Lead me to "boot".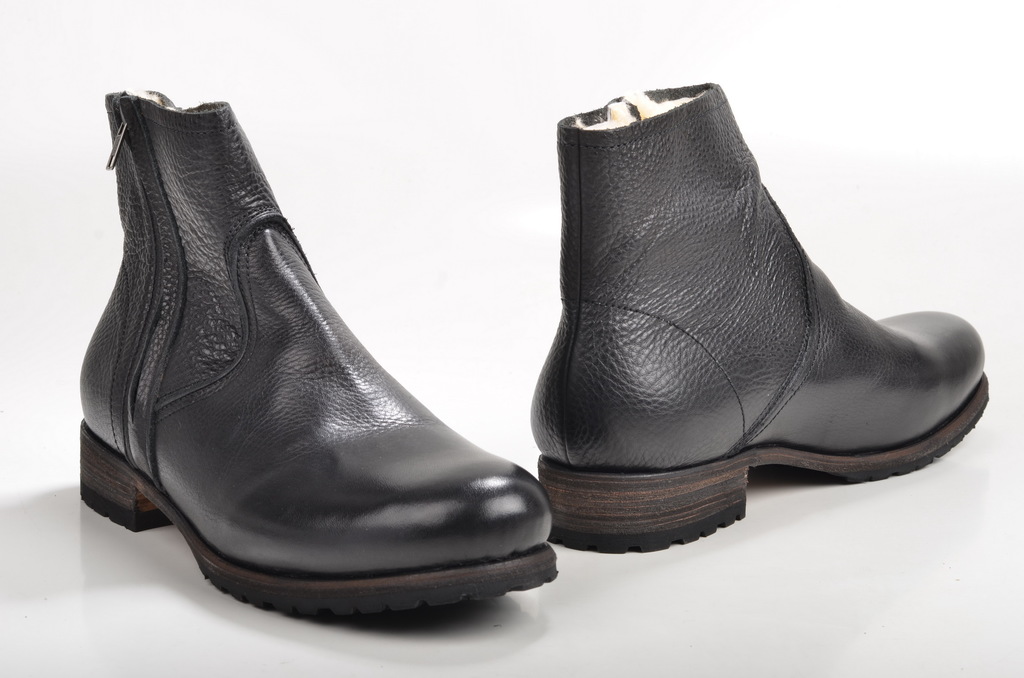
Lead to pyautogui.locateOnScreen(536, 93, 999, 535).
